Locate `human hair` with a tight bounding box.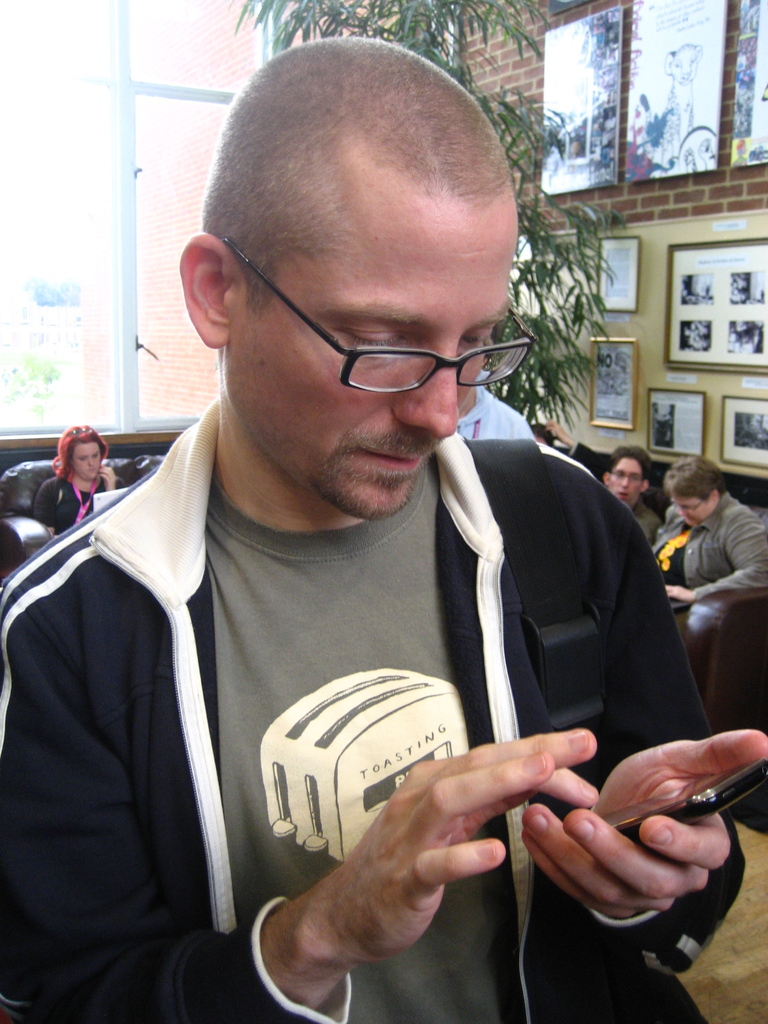
box=[608, 445, 648, 493].
